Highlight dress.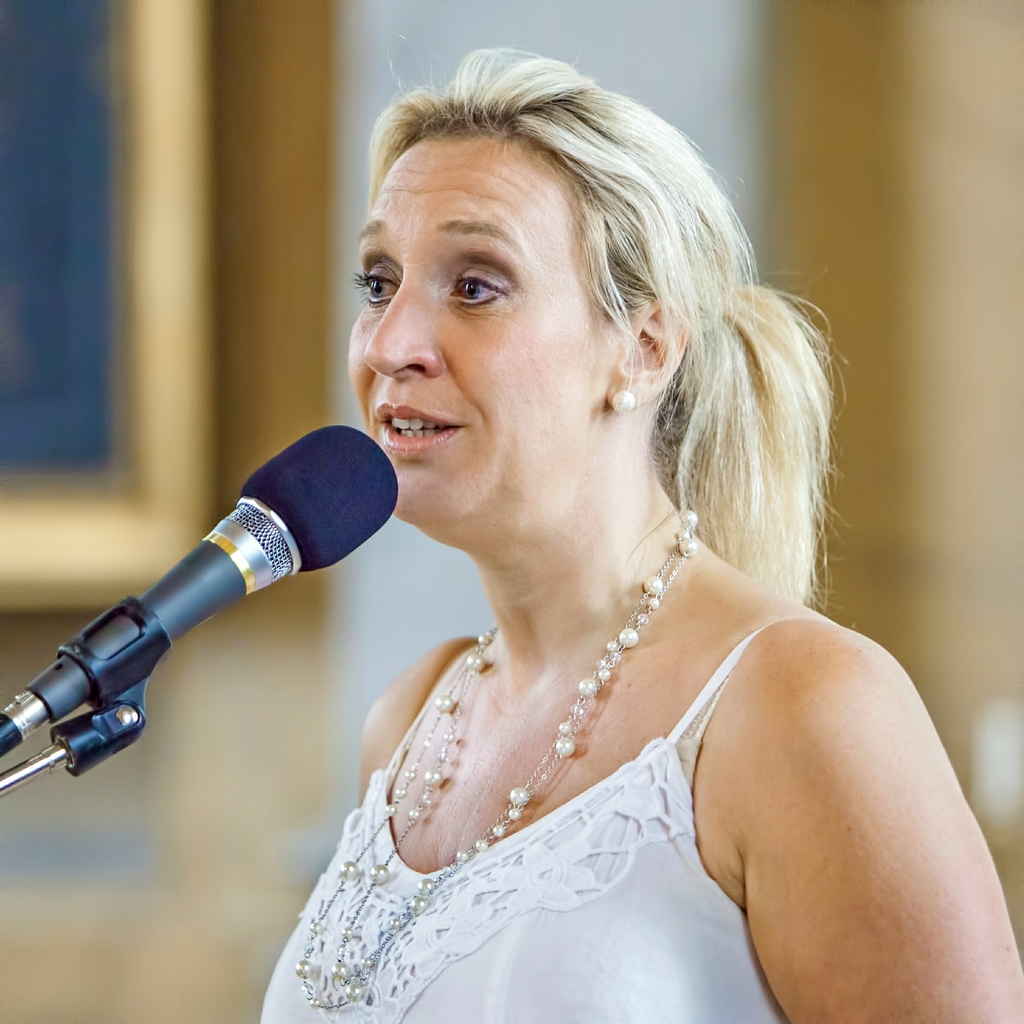
Highlighted region: {"x1": 259, "y1": 623, "x2": 850, "y2": 1023}.
